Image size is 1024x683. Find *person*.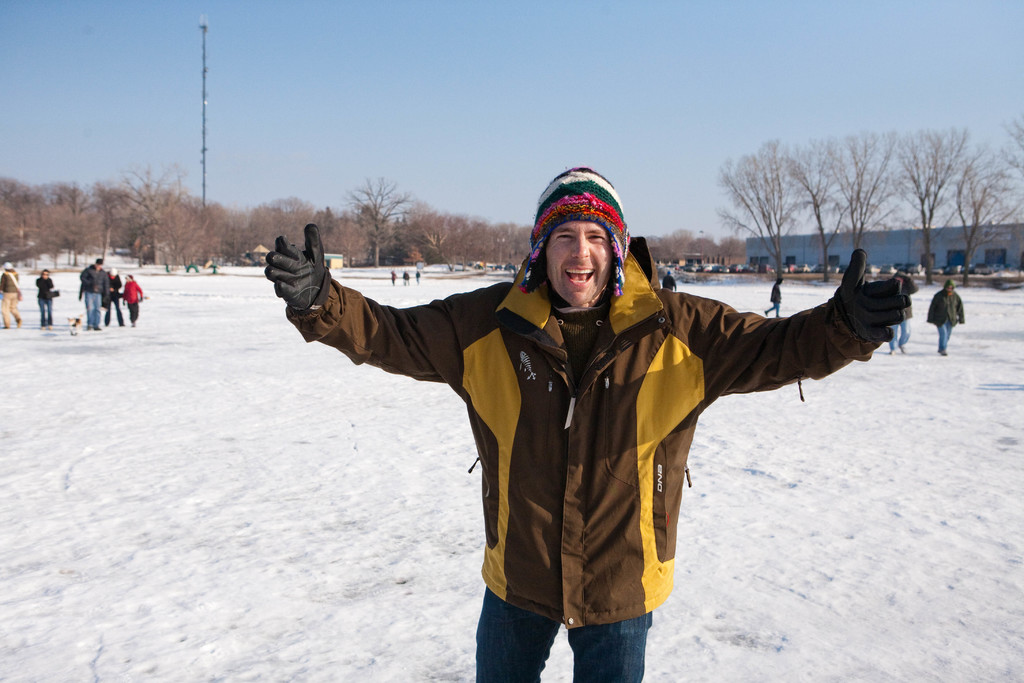
rect(412, 265, 422, 289).
